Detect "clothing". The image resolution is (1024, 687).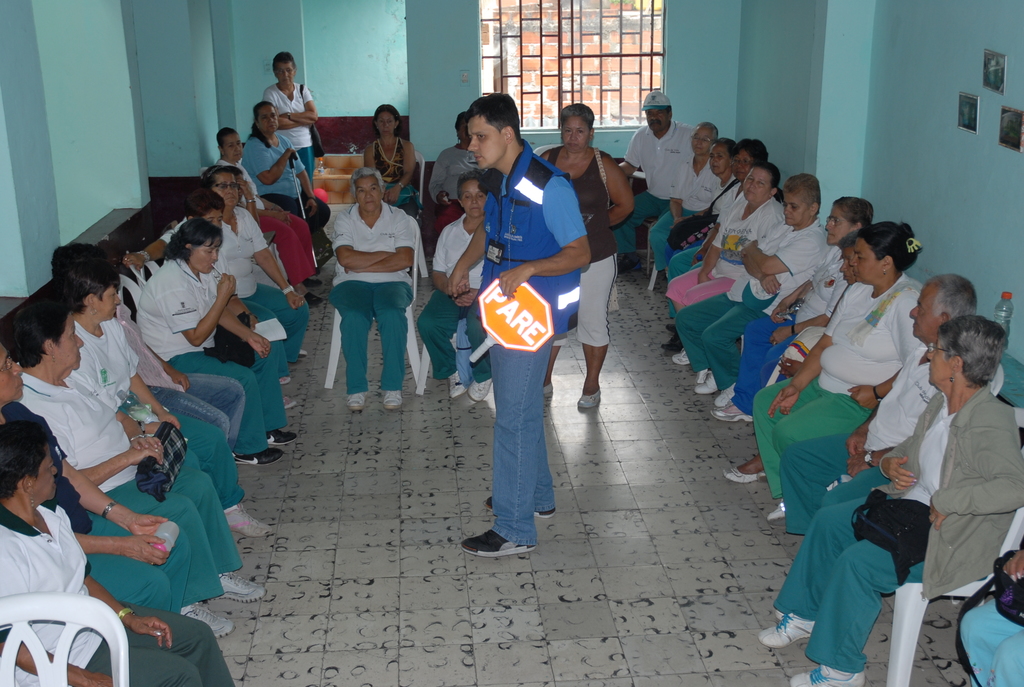
874:386:1021:598.
